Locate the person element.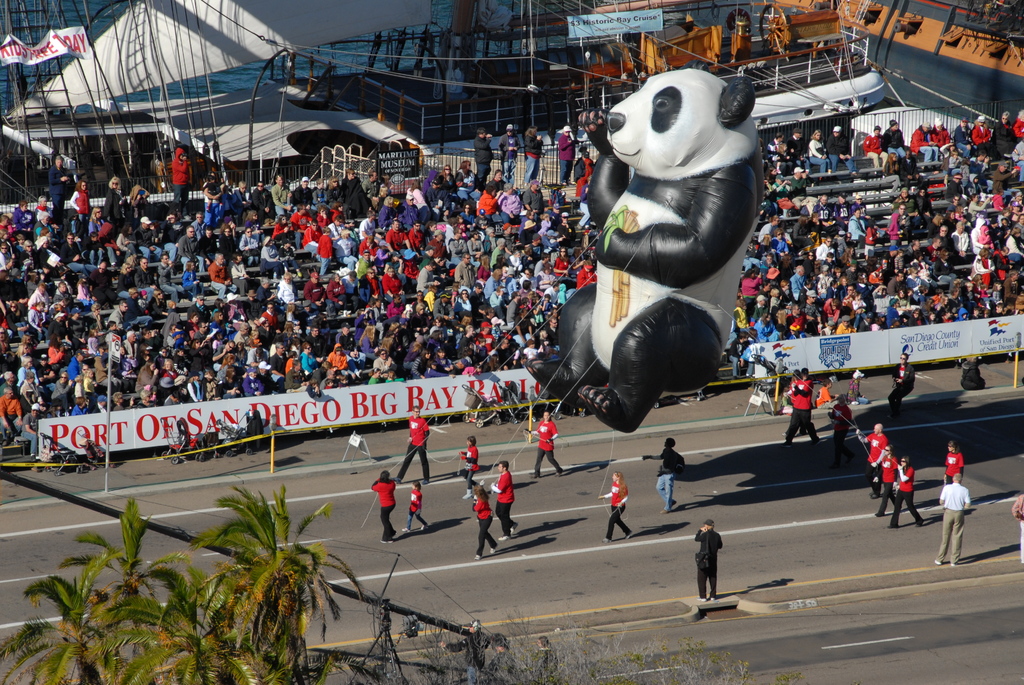
Element bbox: (495,462,518,538).
